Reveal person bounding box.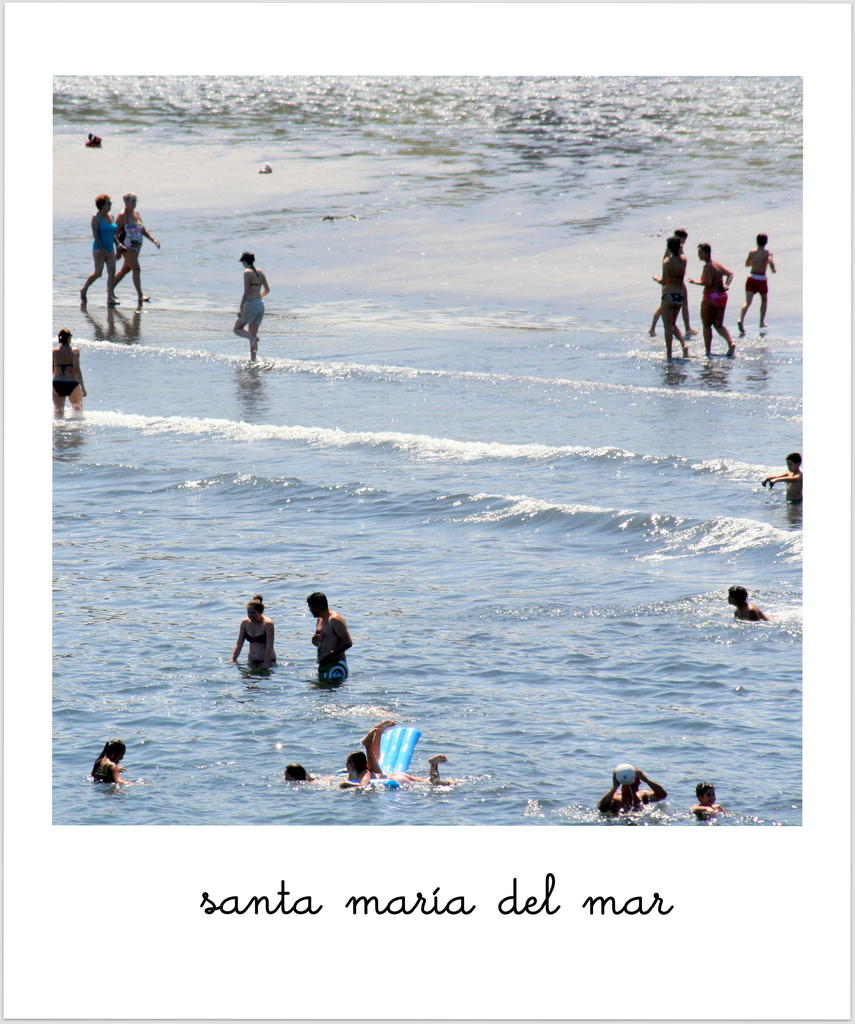
Revealed: Rect(307, 593, 351, 676).
